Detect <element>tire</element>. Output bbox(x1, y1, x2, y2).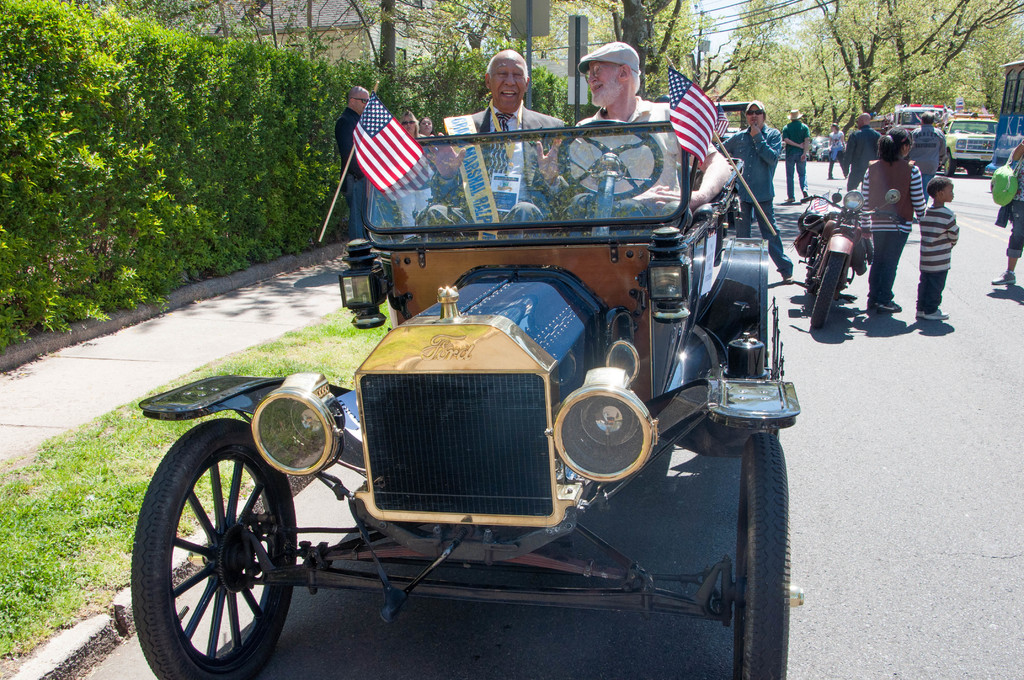
bbox(967, 166, 976, 175).
